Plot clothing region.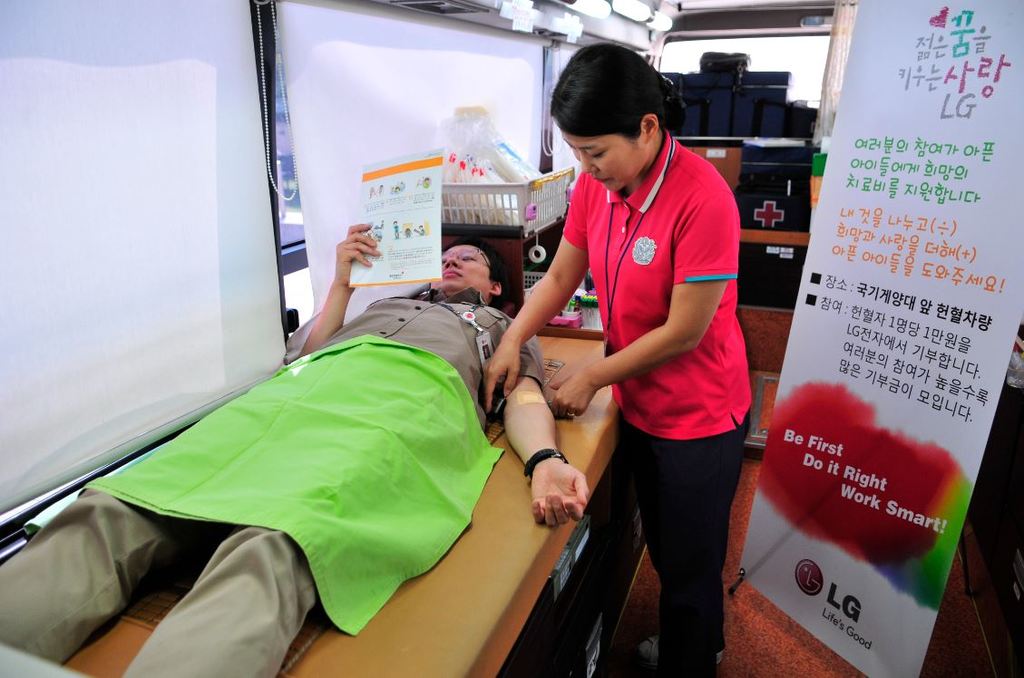
Plotted at crop(0, 290, 545, 677).
